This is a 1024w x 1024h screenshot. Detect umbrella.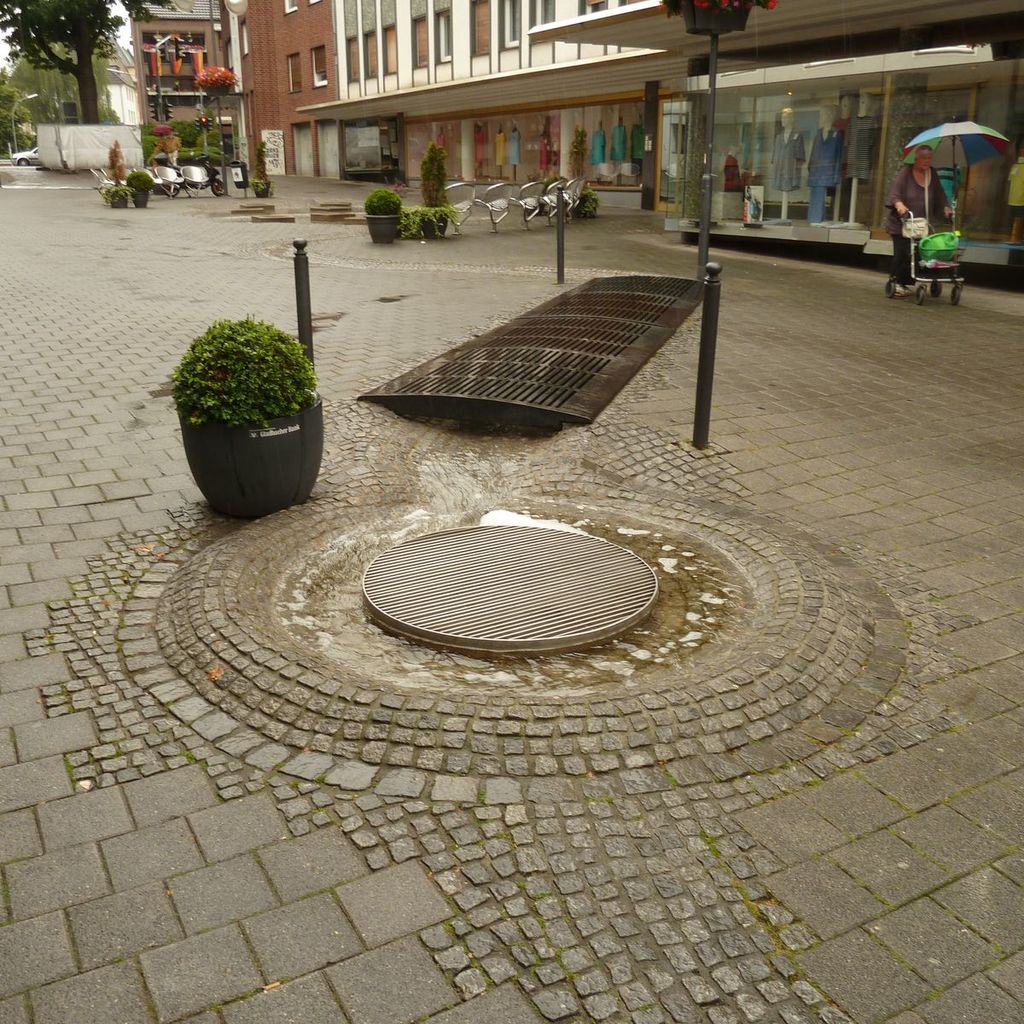
bbox(900, 120, 1006, 231).
